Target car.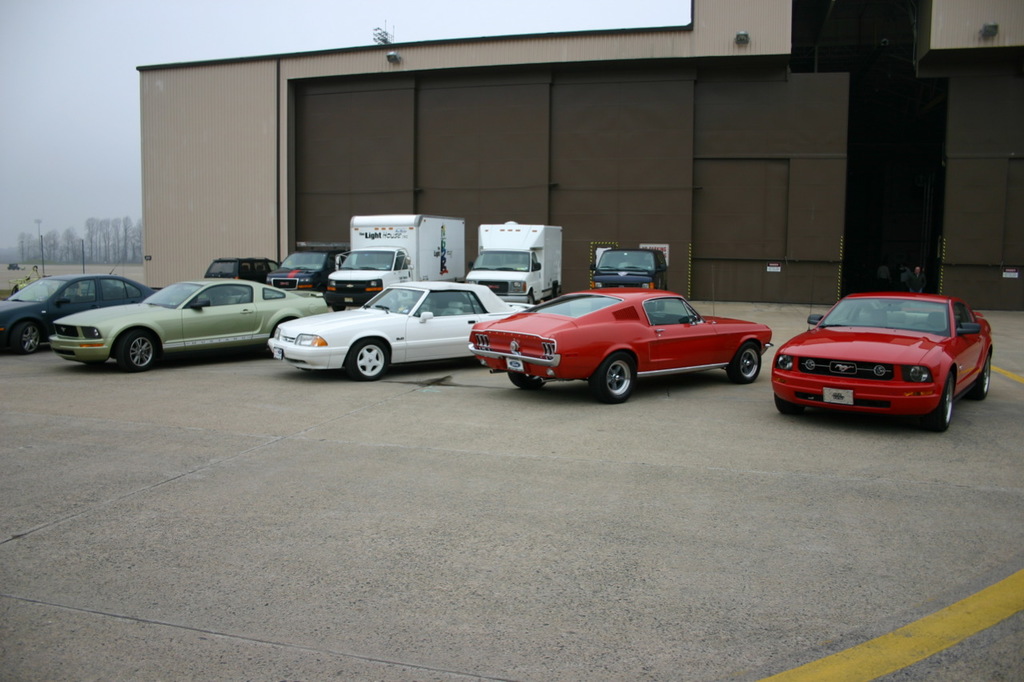
Target region: BBox(47, 283, 327, 370).
